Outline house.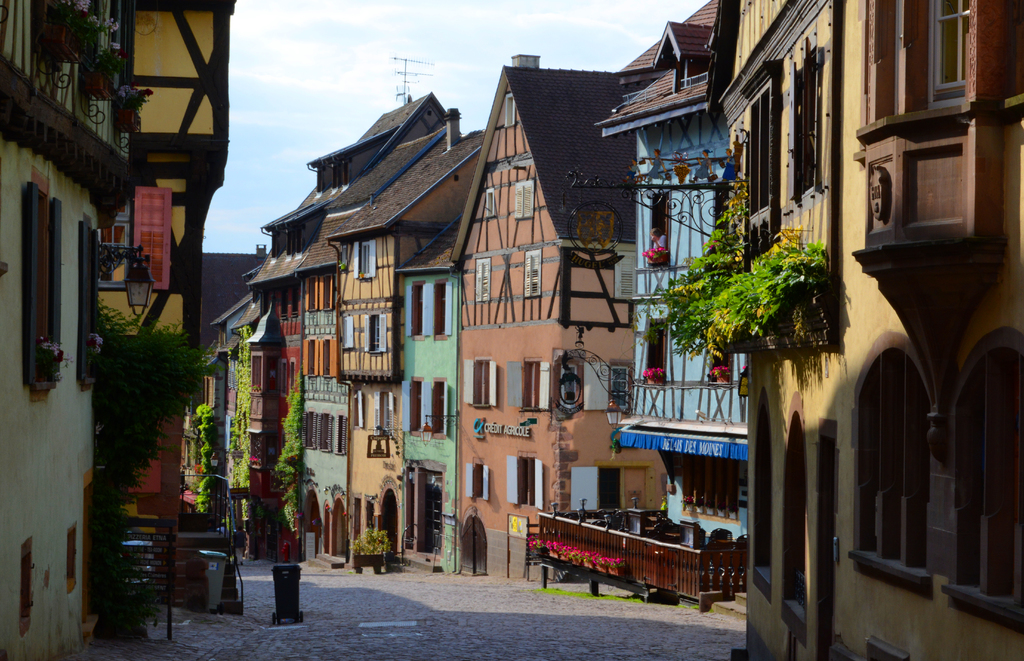
Outline: (446, 56, 657, 566).
